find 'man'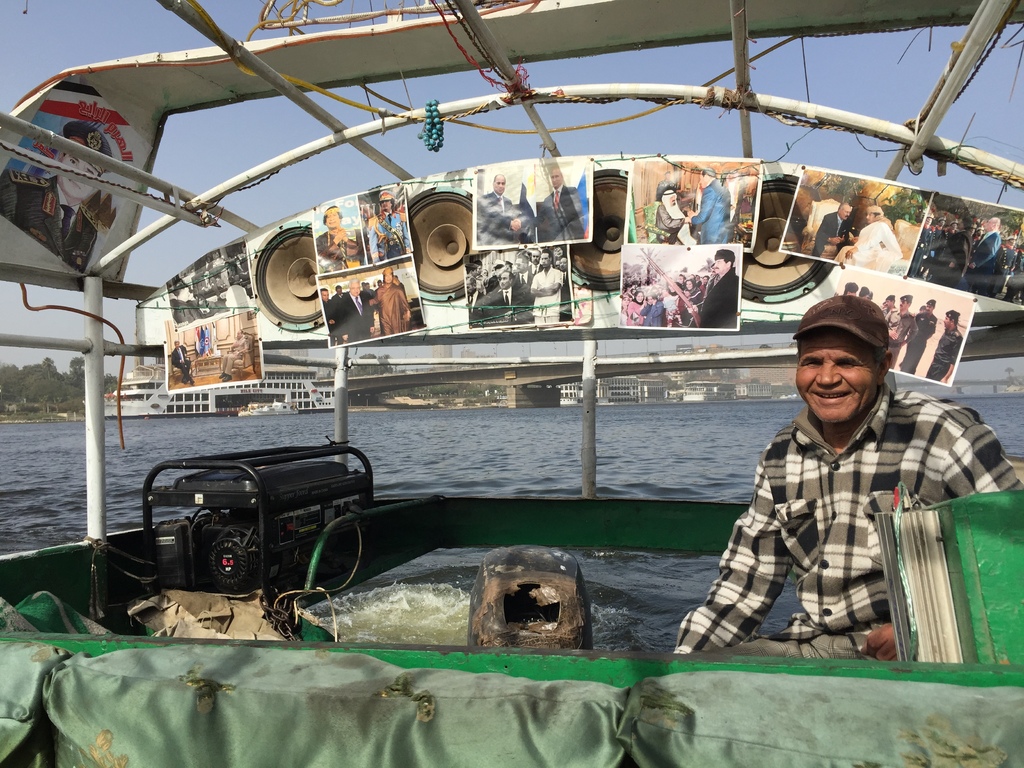
crop(695, 271, 981, 663)
